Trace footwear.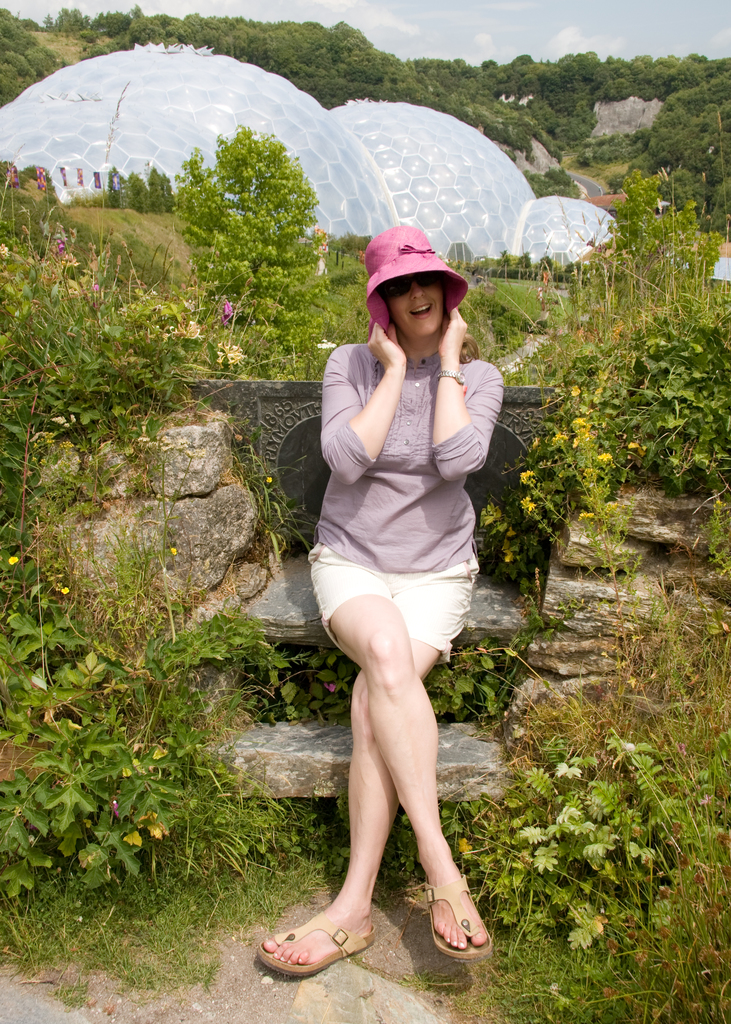
Traced to [264,917,373,994].
